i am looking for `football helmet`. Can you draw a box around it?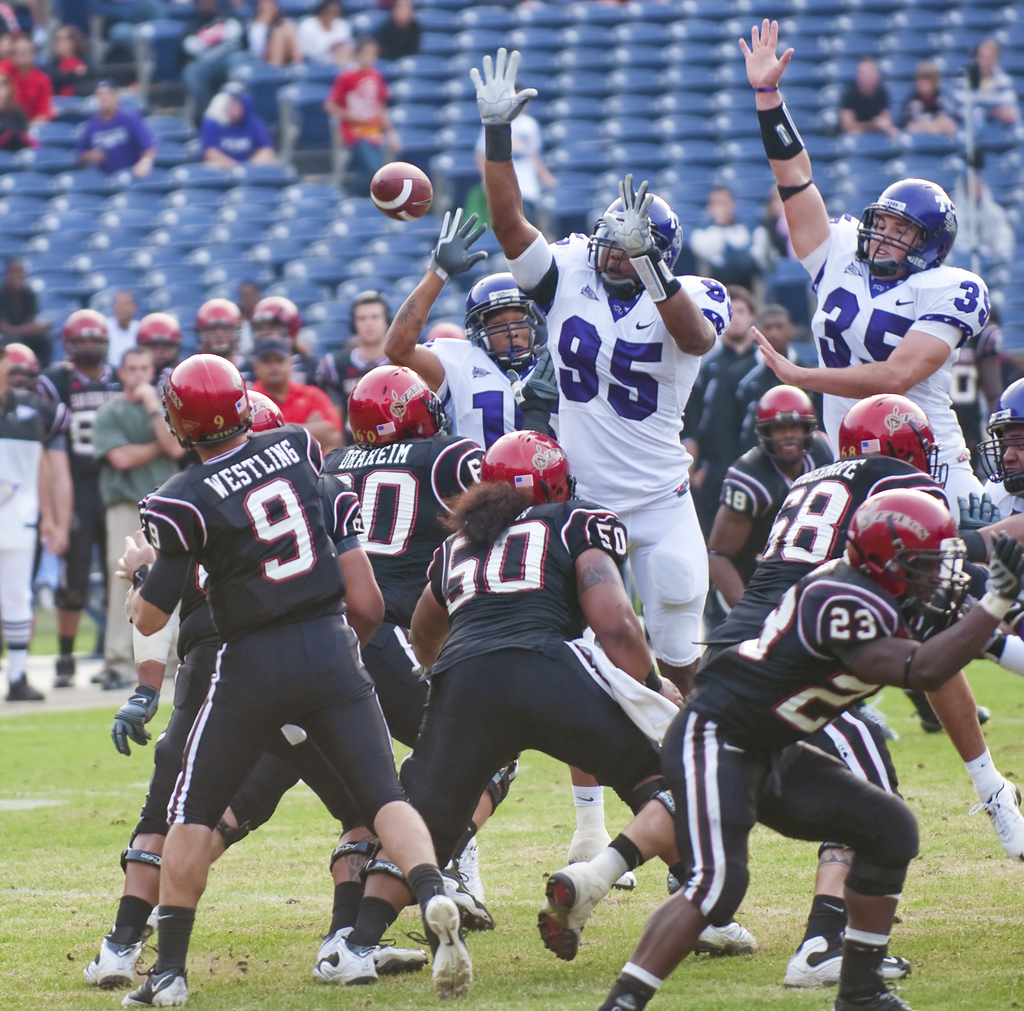
Sure, the bounding box is bbox=(197, 298, 239, 350).
